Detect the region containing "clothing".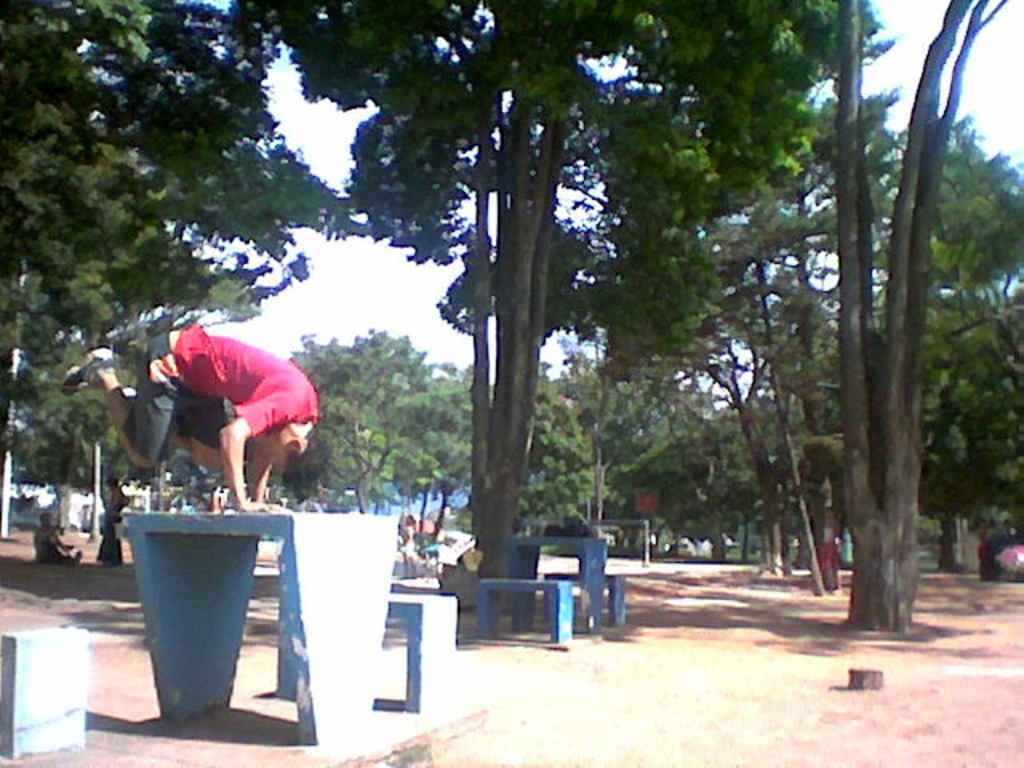
{"x1": 419, "y1": 541, "x2": 458, "y2": 568}.
